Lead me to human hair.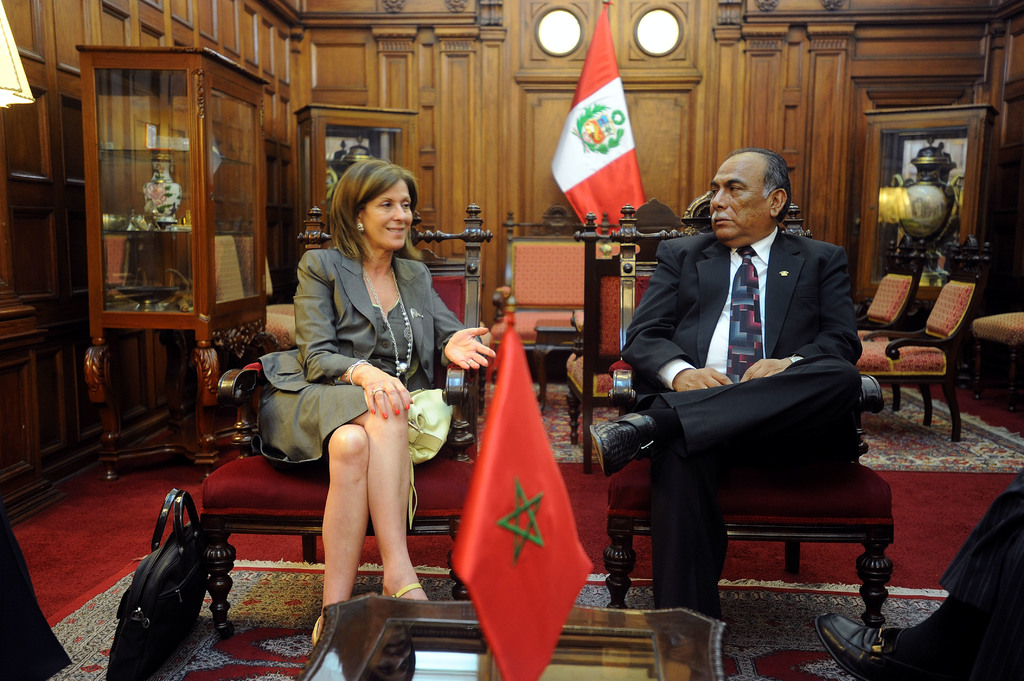
Lead to {"left": 317, "top": 150, "right": 422, "bottom": 268}.
